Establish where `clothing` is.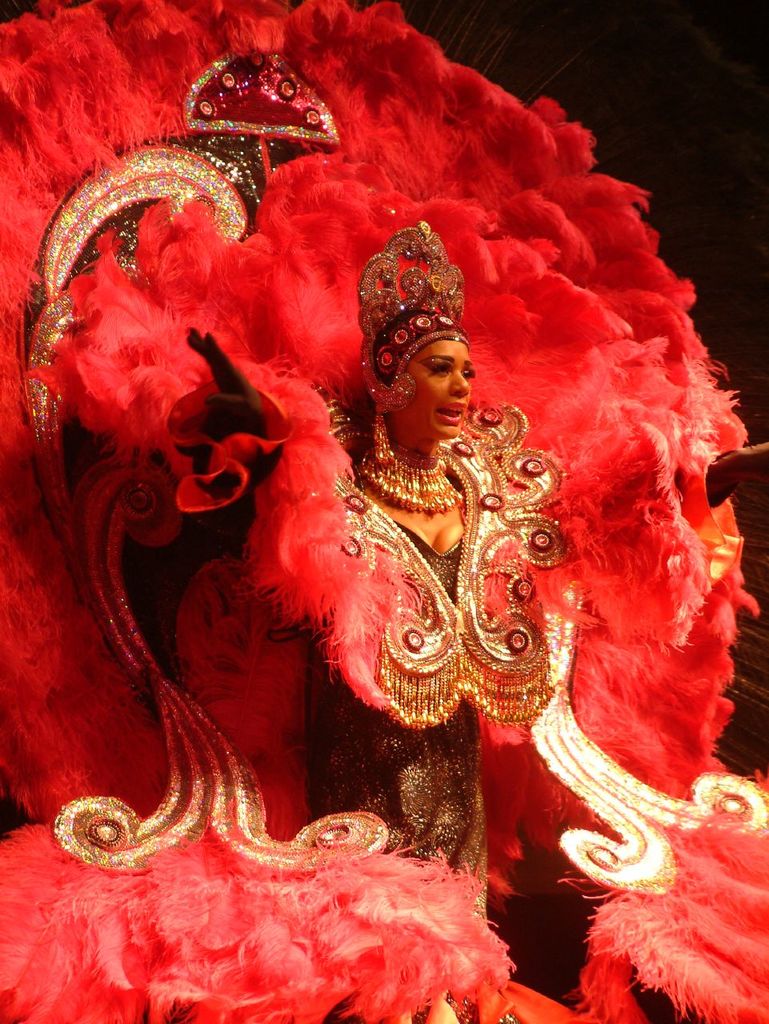
Established at 286:324:623:910.
